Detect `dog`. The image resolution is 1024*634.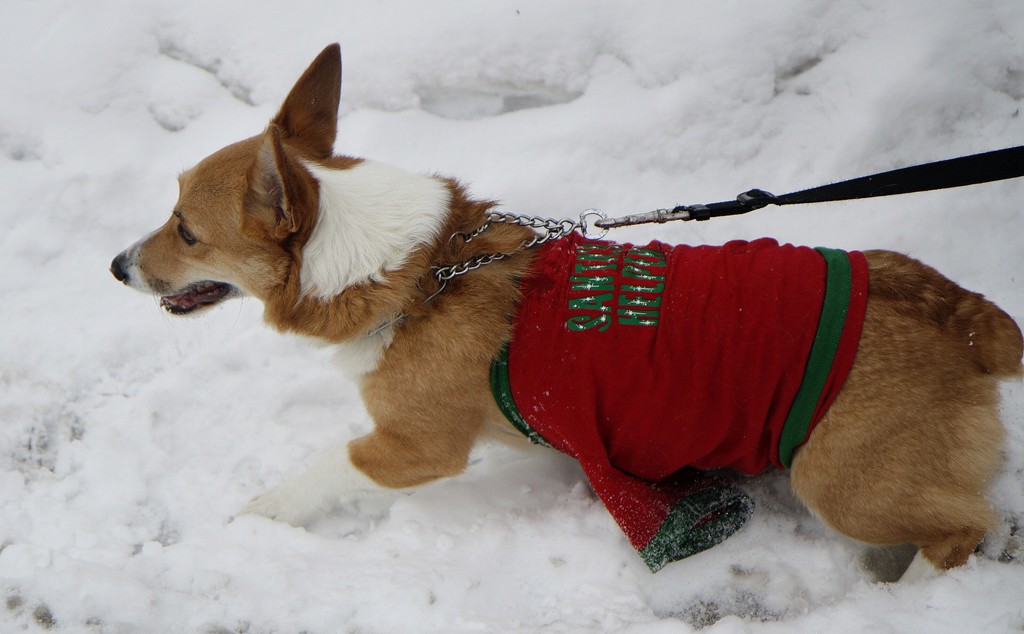
bbox=(110, 42, 1023, 582).
